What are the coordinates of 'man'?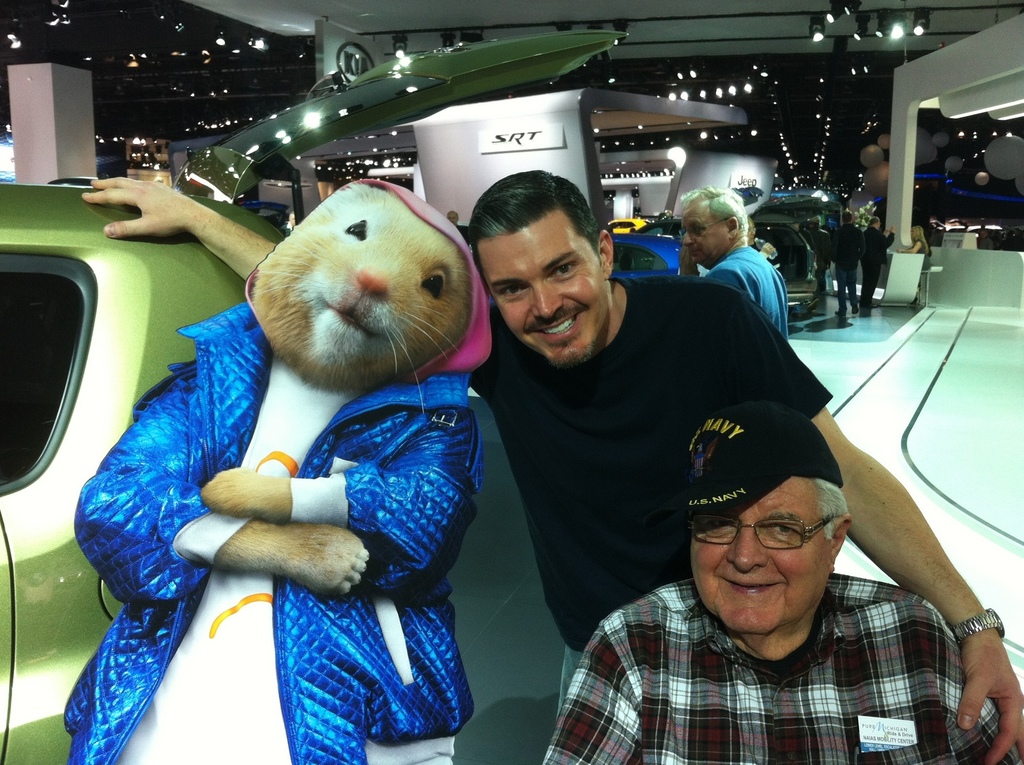
669/177/788/337.
